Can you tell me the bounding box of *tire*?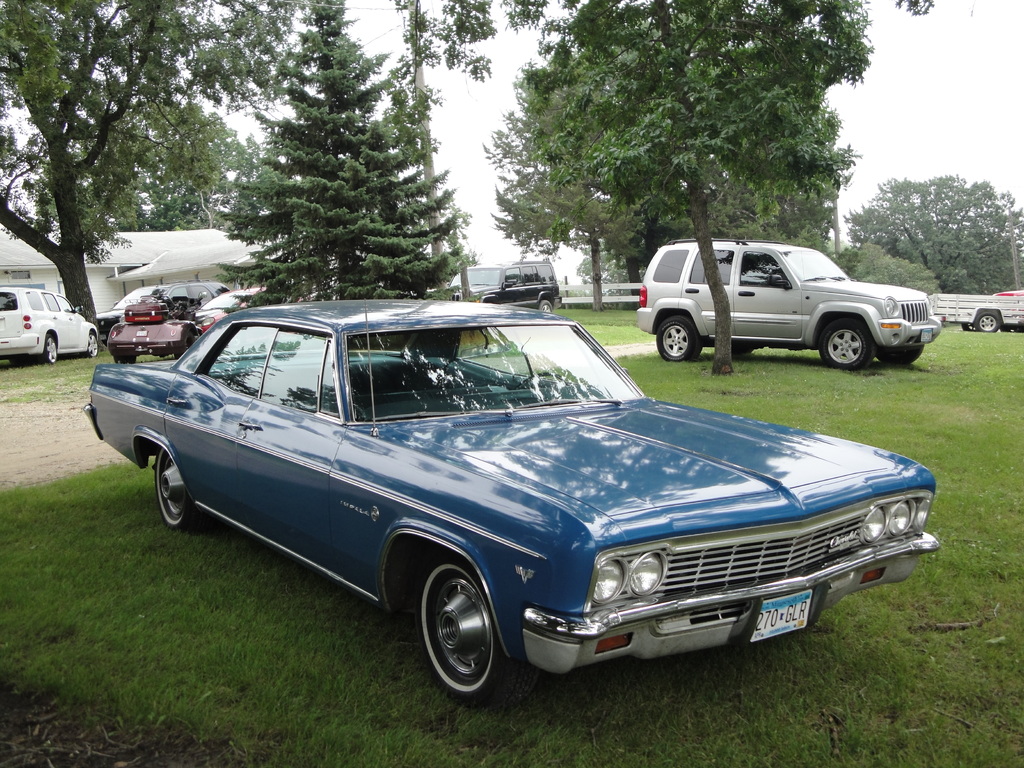
l=417, t=575, r=508, b=706.
